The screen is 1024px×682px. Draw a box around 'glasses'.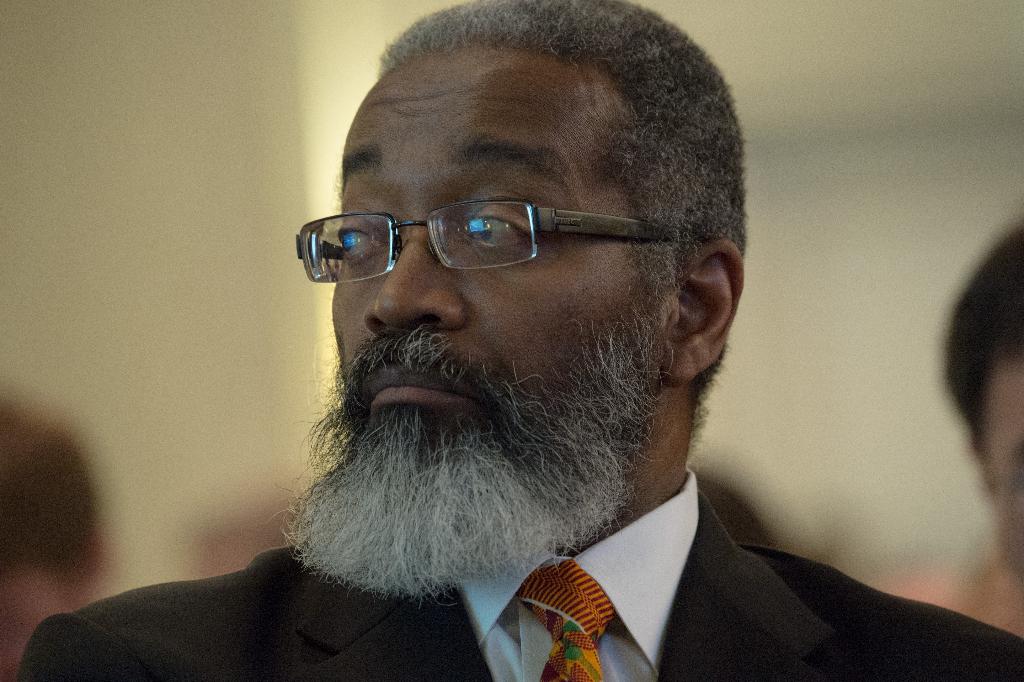
bbox(291, 188, 694, 280).
